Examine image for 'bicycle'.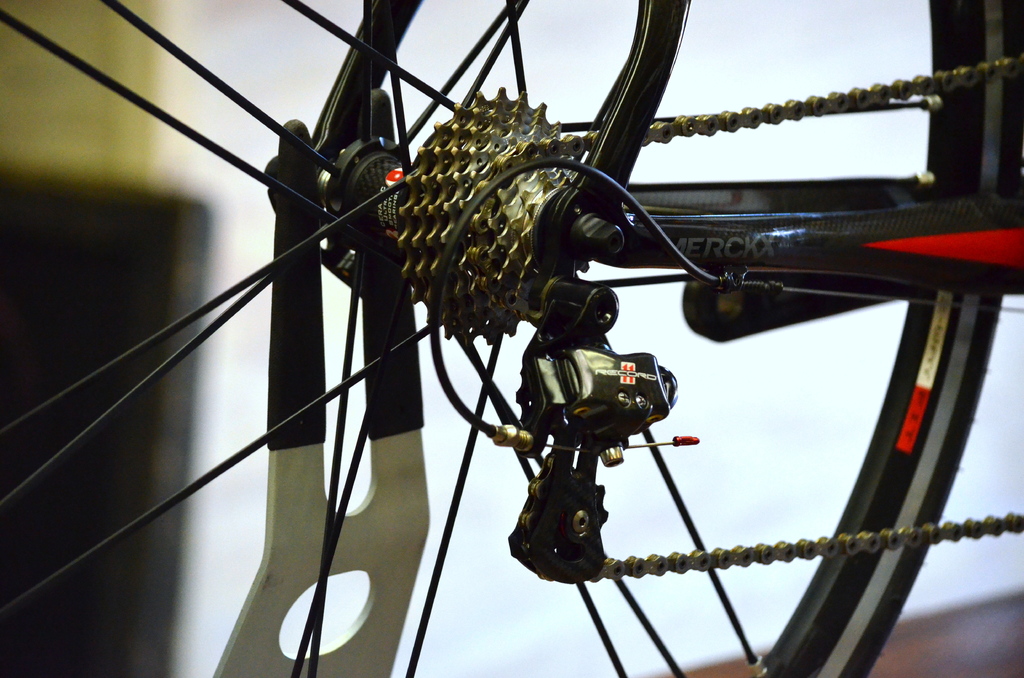
Examination result: BBox(0, 0, 1023, 677).
